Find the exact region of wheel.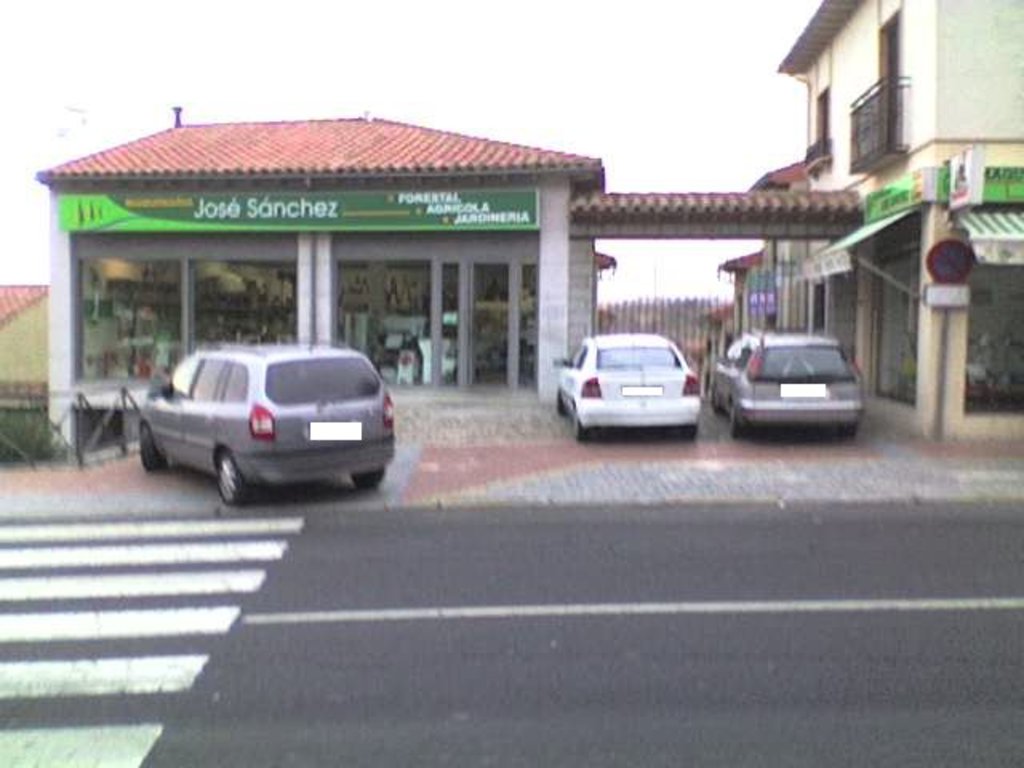
Exact region: [568,418,584,440].
